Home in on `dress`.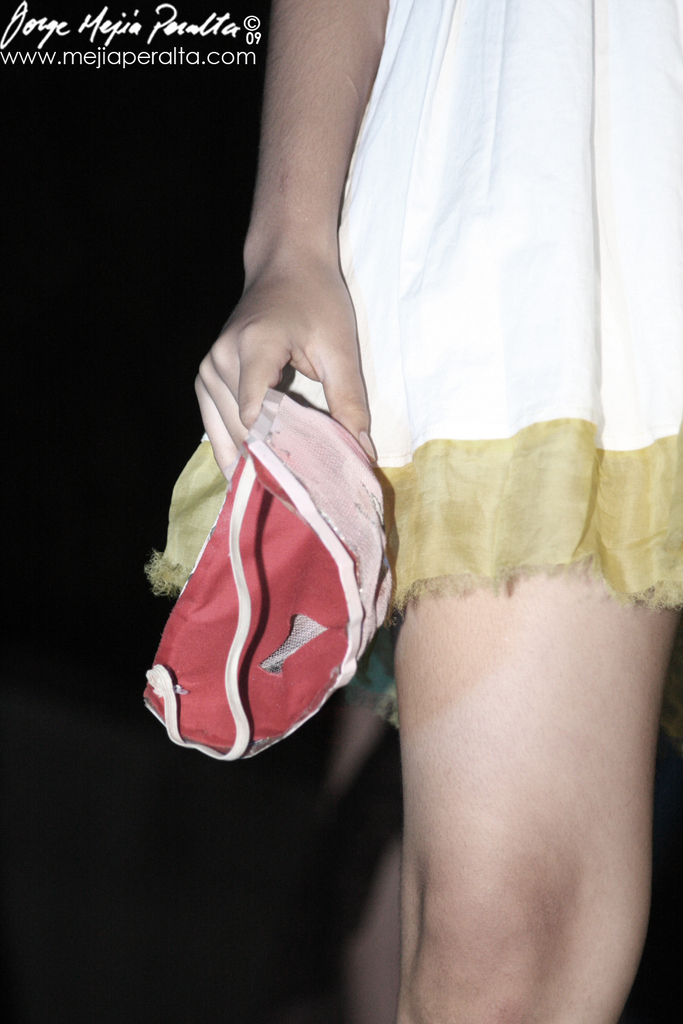
Homed in at bbox(141, 0, 682, 640).
